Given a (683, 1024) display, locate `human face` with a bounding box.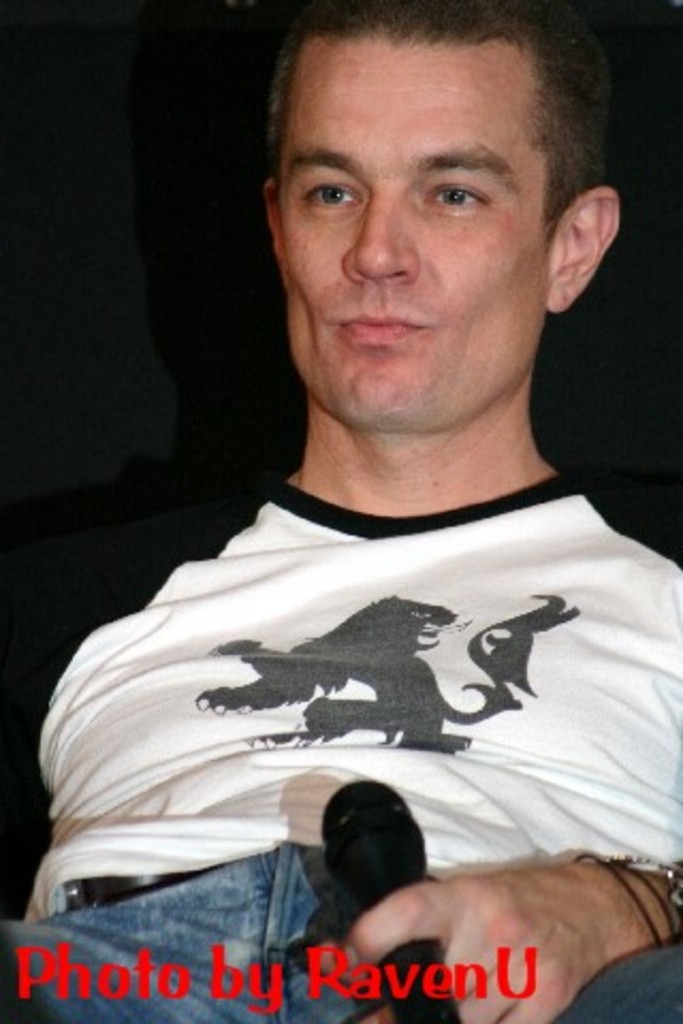
Located: 282,45,557,431.
